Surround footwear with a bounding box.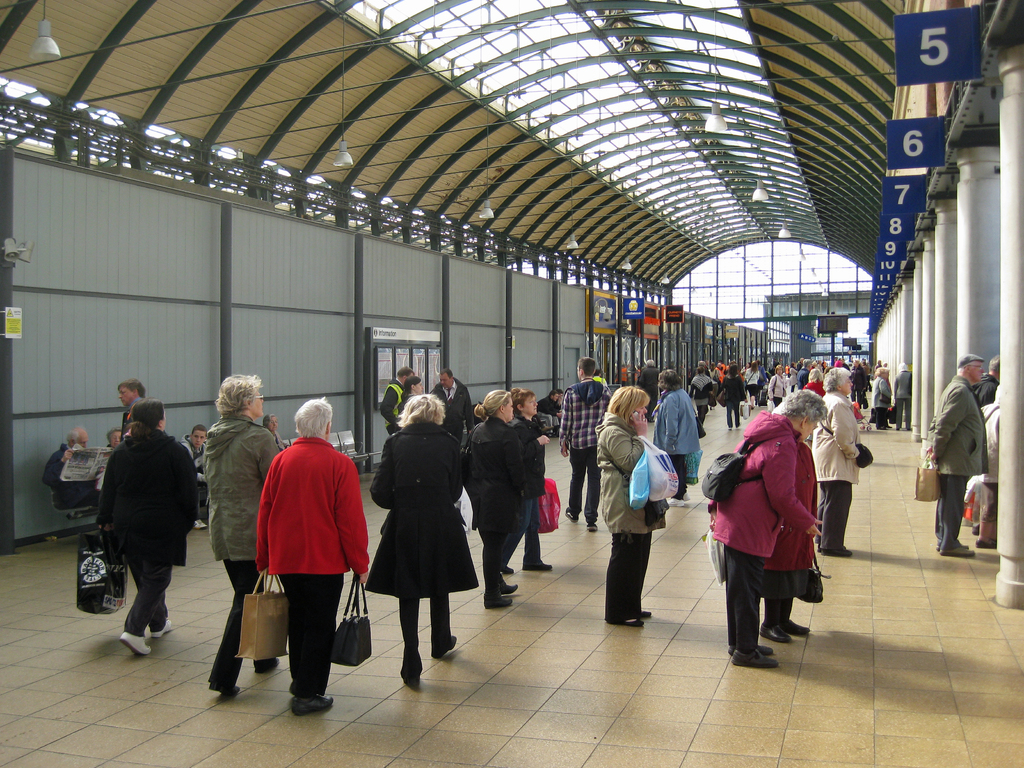
box(151, 620, 172, 638).
